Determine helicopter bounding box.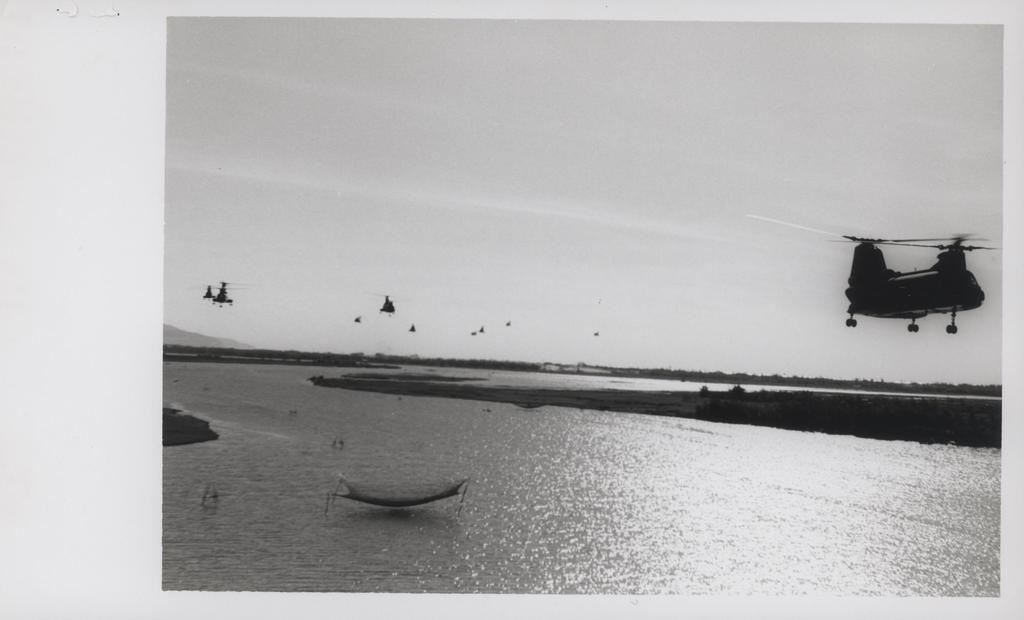
Determined: {"left": 351, "top": 315, "right": 369, "bottom": 325}.
